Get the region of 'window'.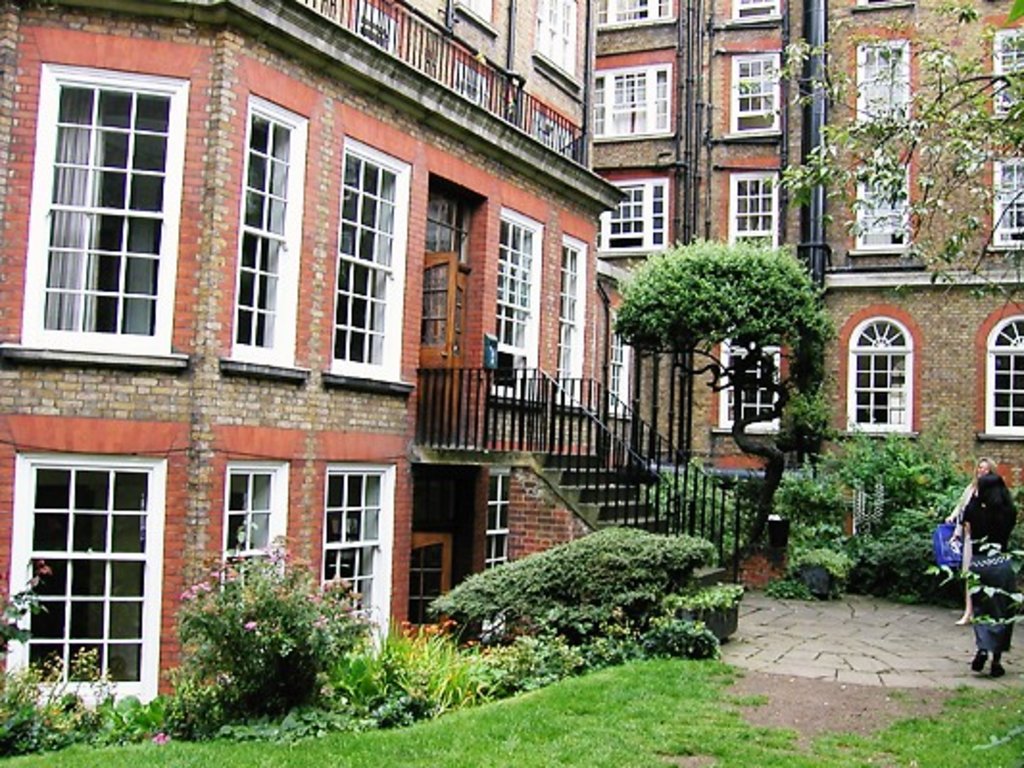
980, 157, 1022, 248.
